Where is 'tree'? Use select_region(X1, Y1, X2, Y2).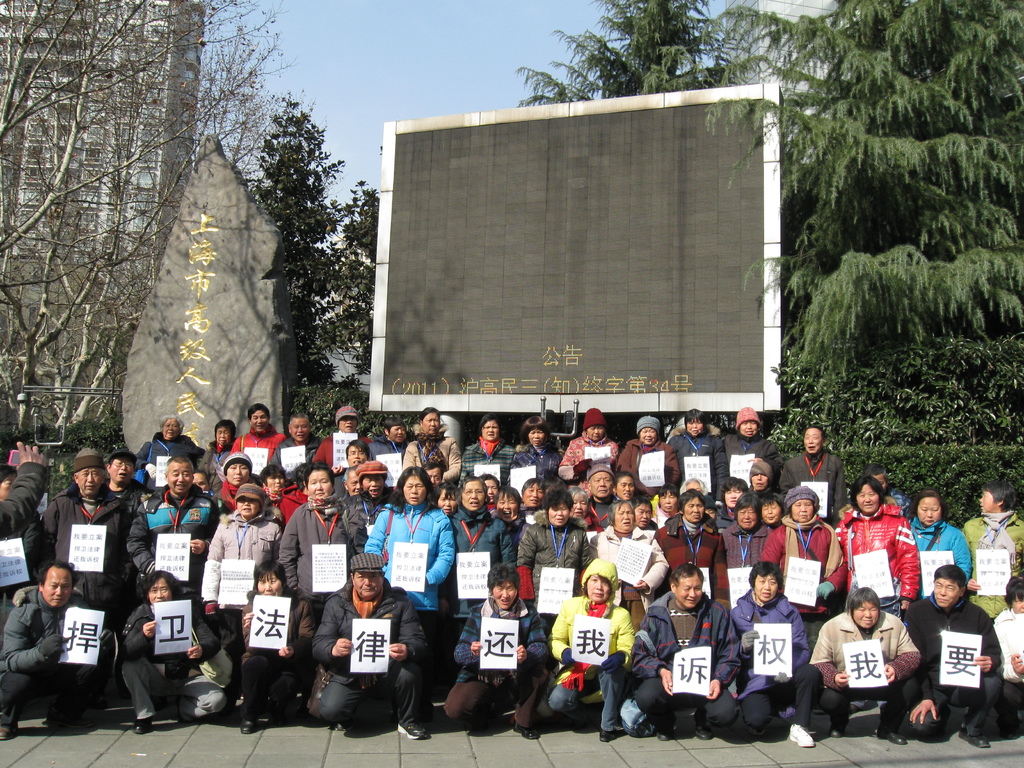
select_region(234, 104, 364, 404).
